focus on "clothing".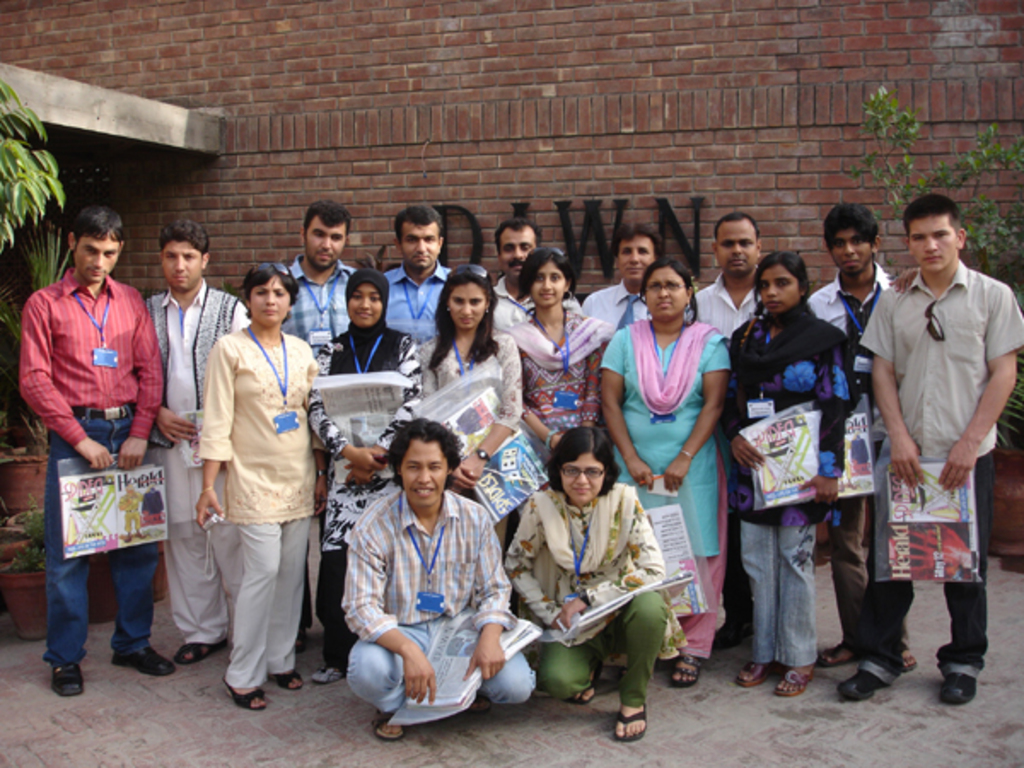
Focused at box=[411, 307, 534, 548].
